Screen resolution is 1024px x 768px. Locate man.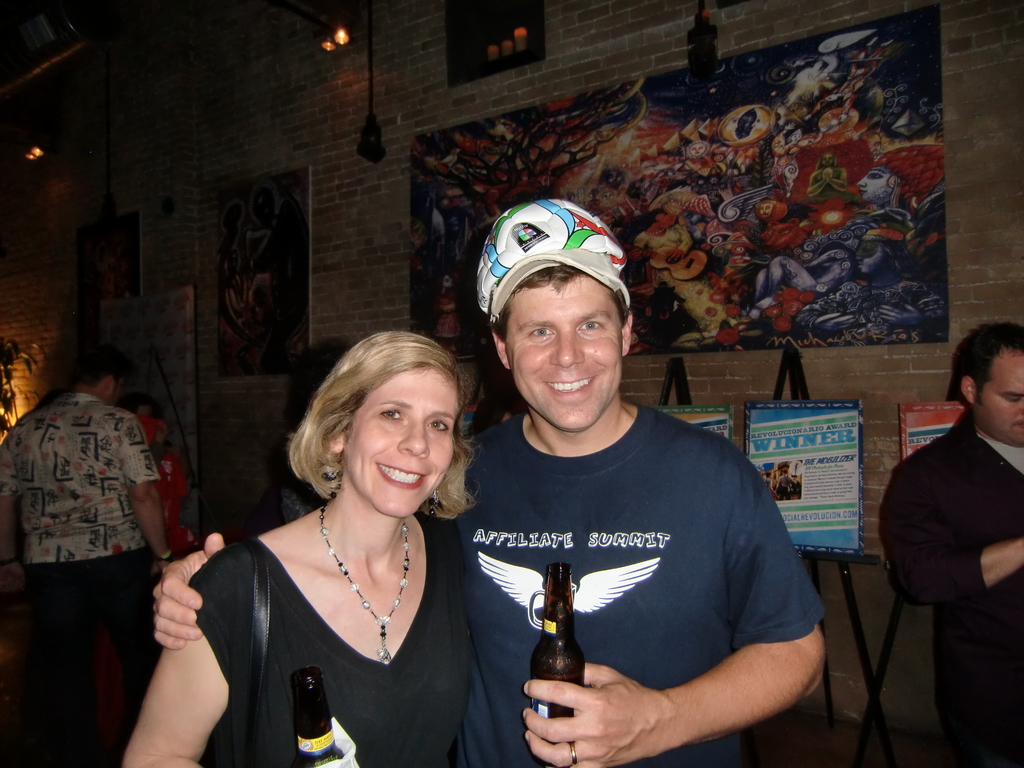
bbox=(876, 320, 1023, 762).
